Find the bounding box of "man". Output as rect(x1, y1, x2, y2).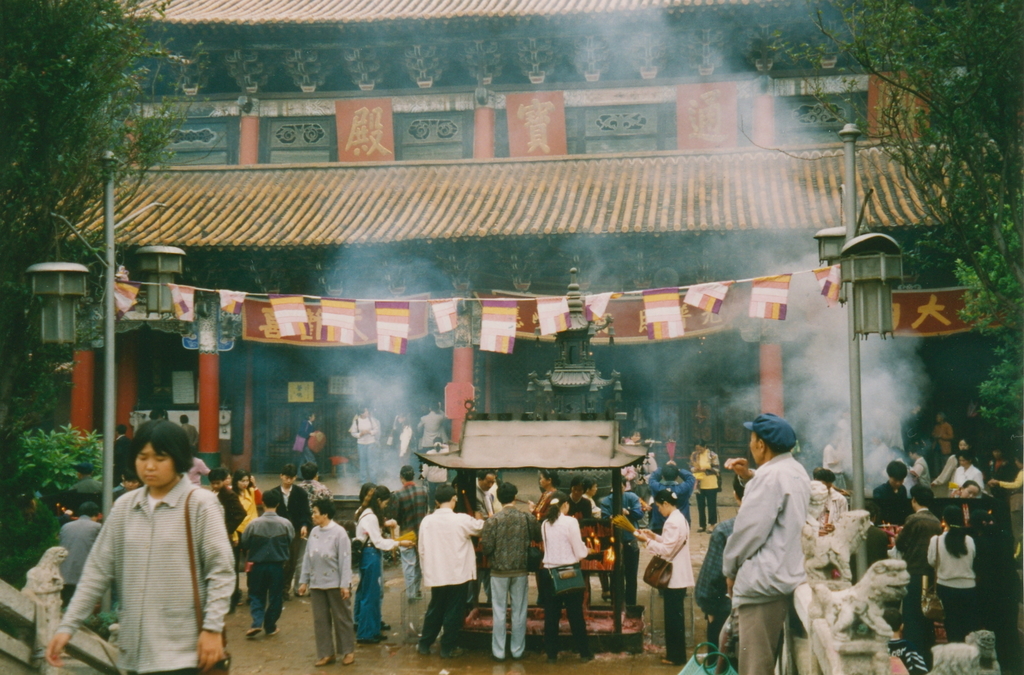
rect(899, 484, 941, 661).
